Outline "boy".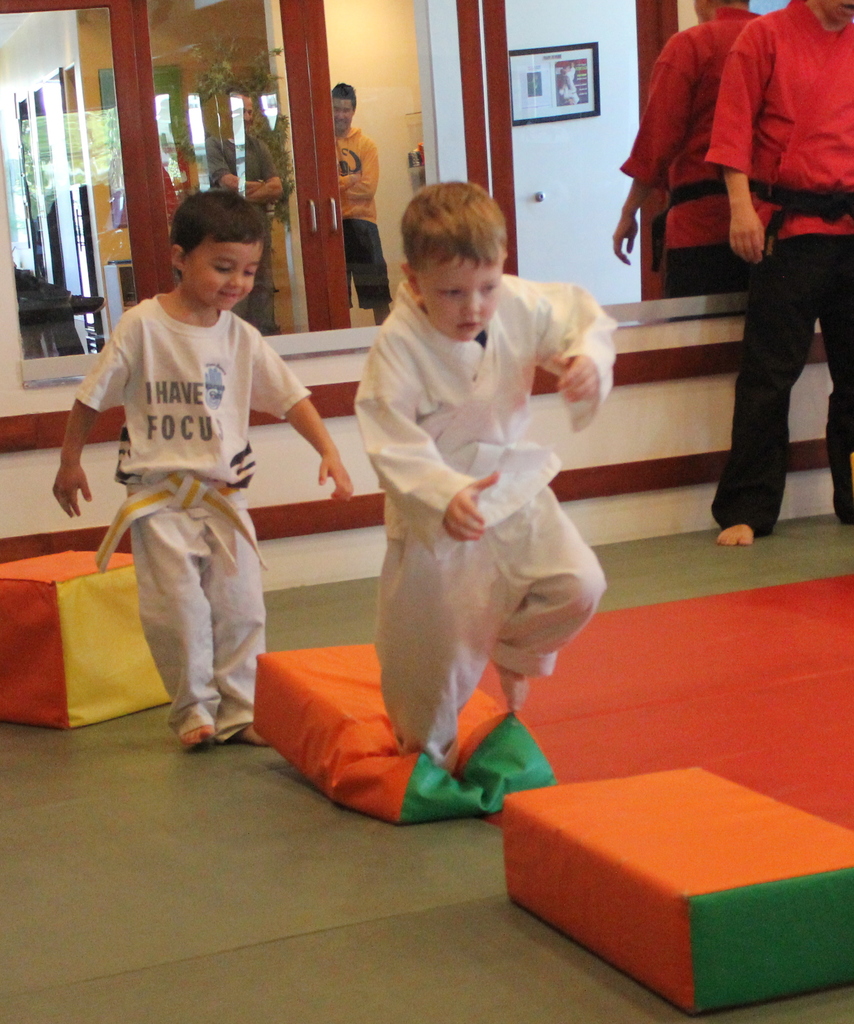
Outline: 68:201:342:746.
